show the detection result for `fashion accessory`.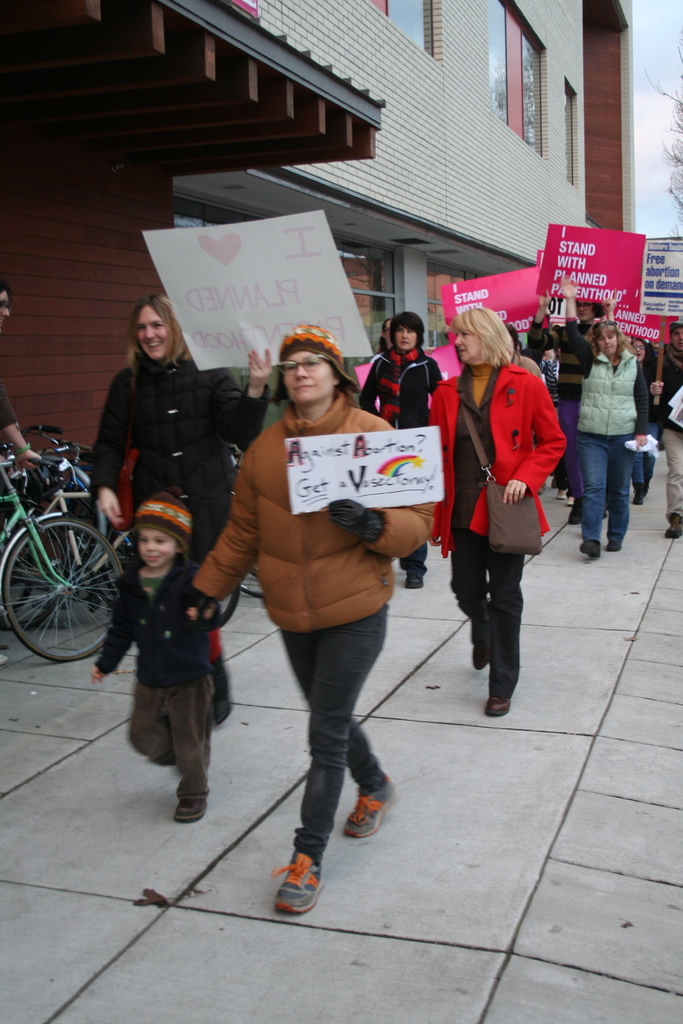
[174, 803, 204, 822].
